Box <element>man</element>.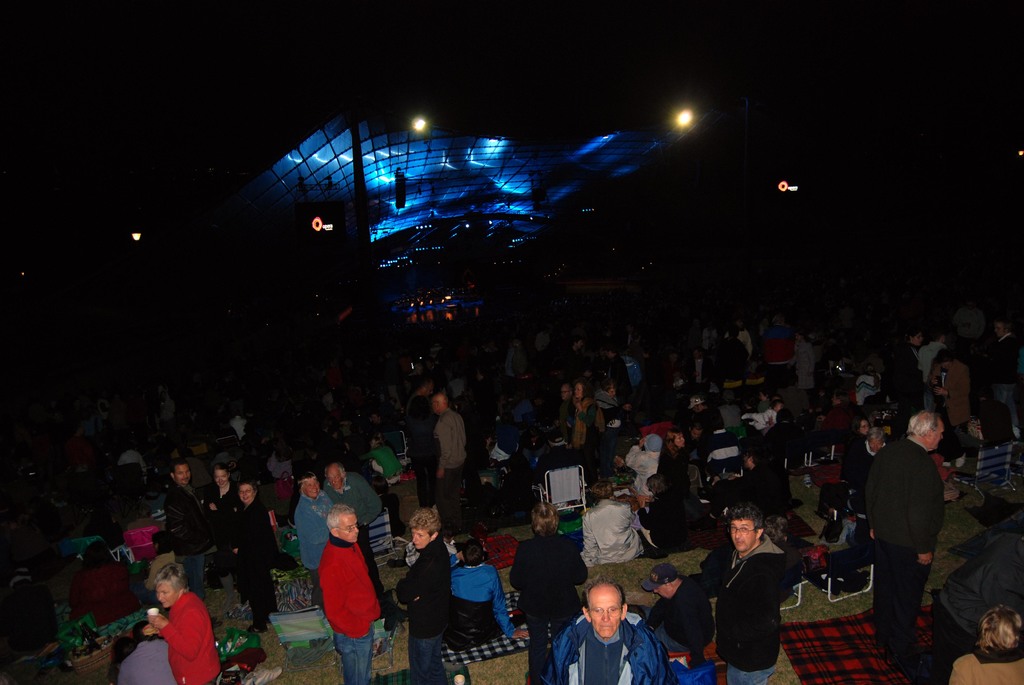
pyautogui.locateOnScreen(859, 410, 948, 670).
